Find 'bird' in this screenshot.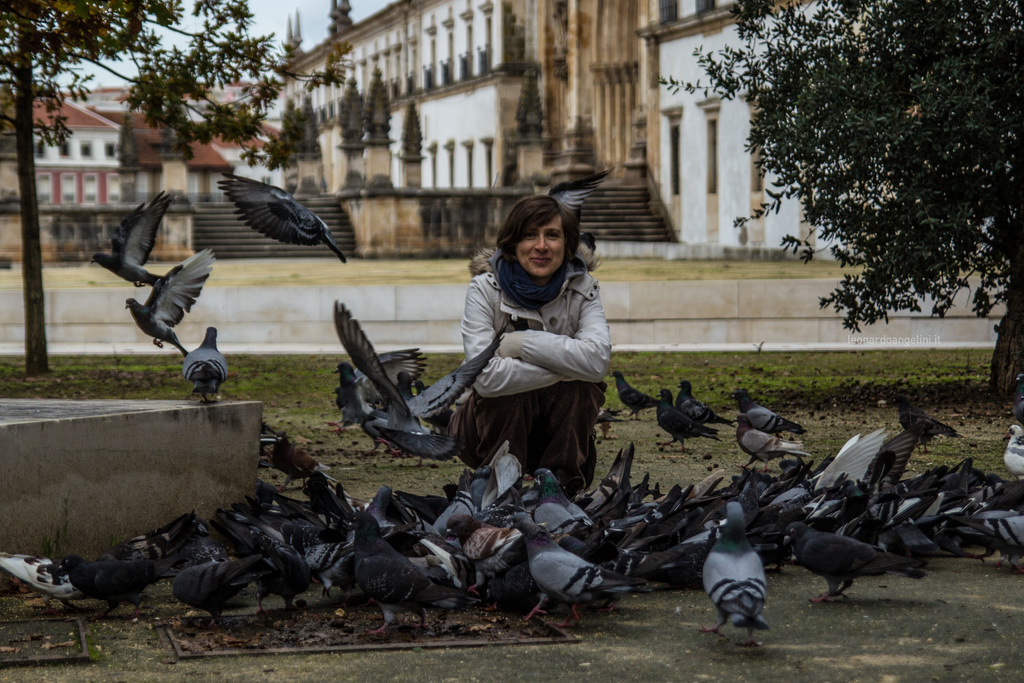
The bounding box for 'bird' is (382,523,448,561).
